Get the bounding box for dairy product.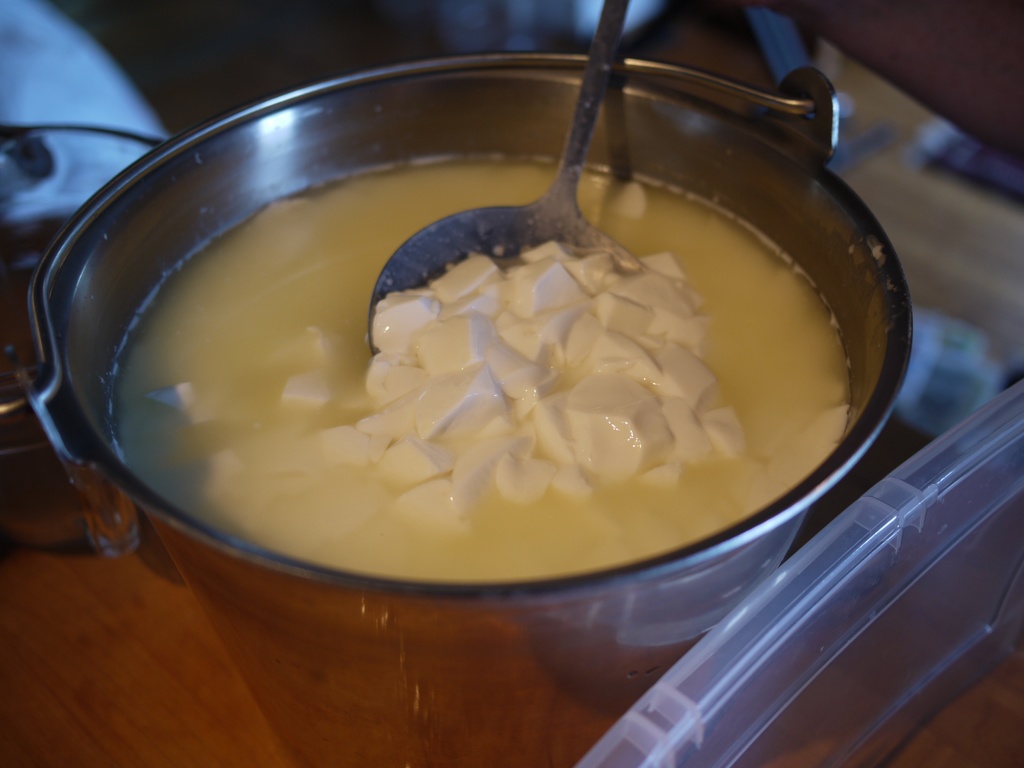
(left=499, top=442, right=554, bottom=513).
